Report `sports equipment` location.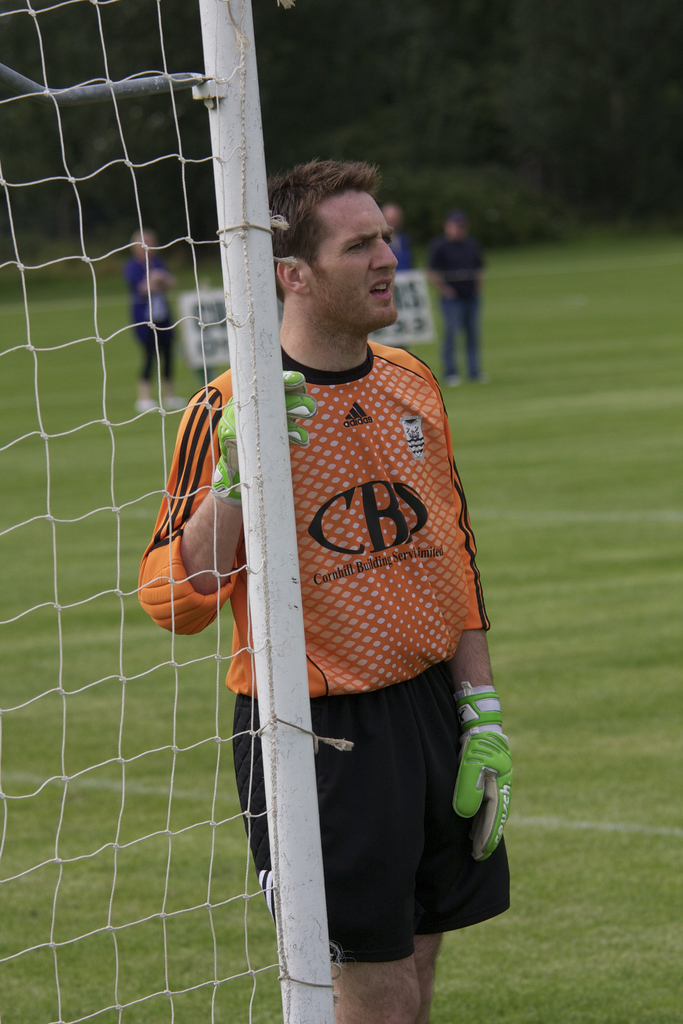
Report: box(0, 0, 342, 1023).
